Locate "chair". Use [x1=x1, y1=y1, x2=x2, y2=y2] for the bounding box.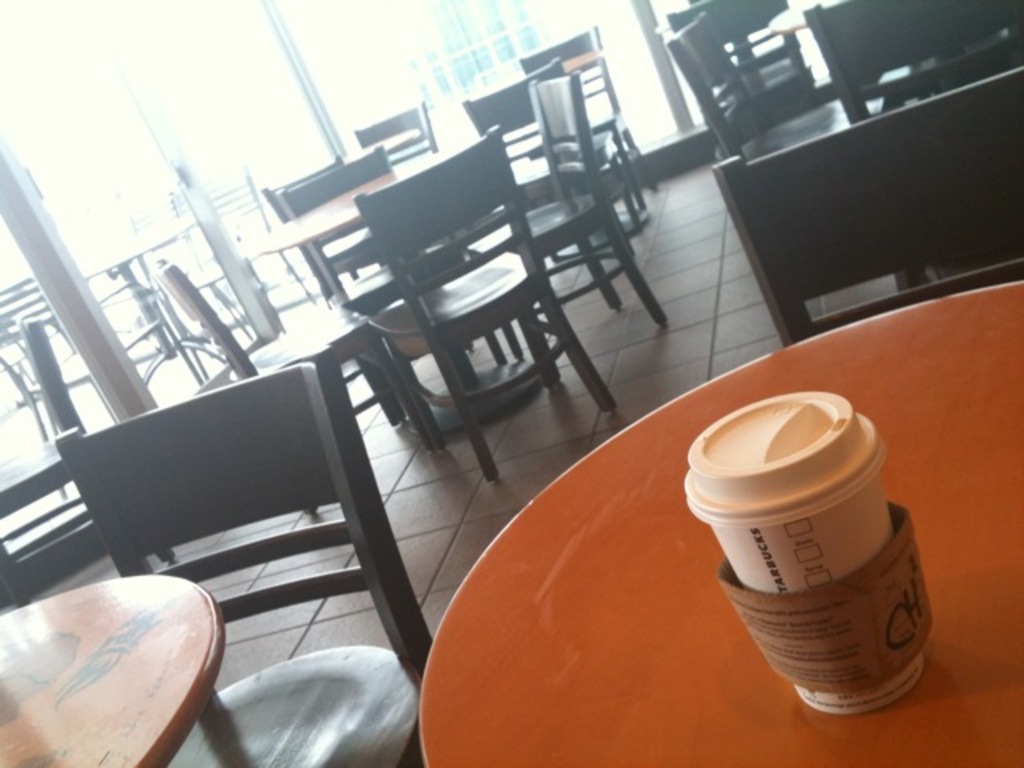
[x1=707, y1=61, x2=1022, y2=347].
